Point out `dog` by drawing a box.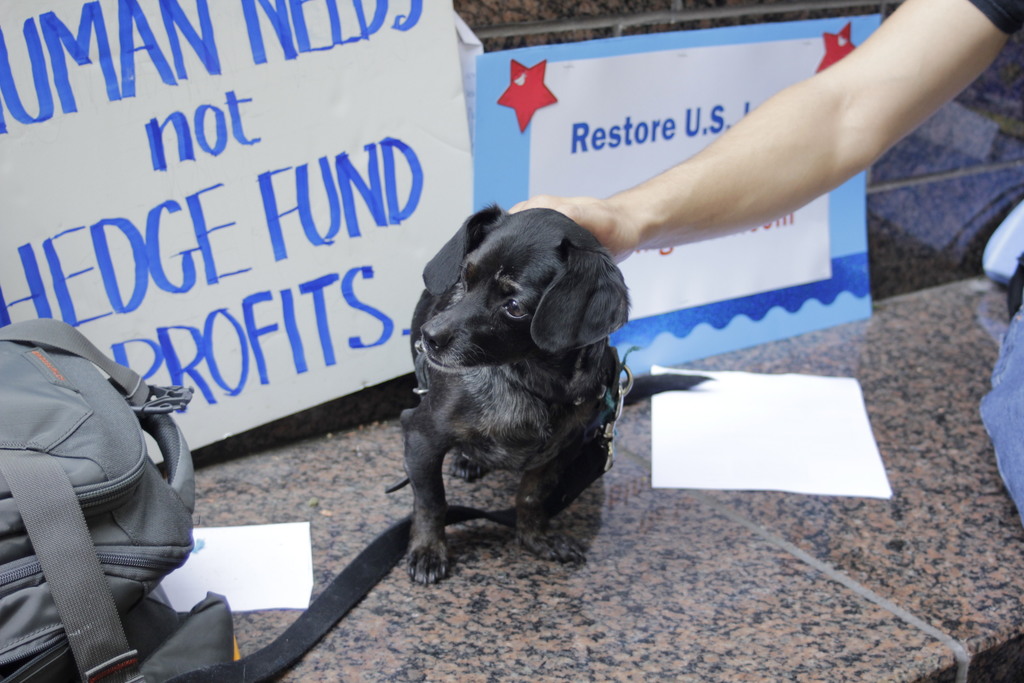
bbox=[399, 204, 632, 591].
